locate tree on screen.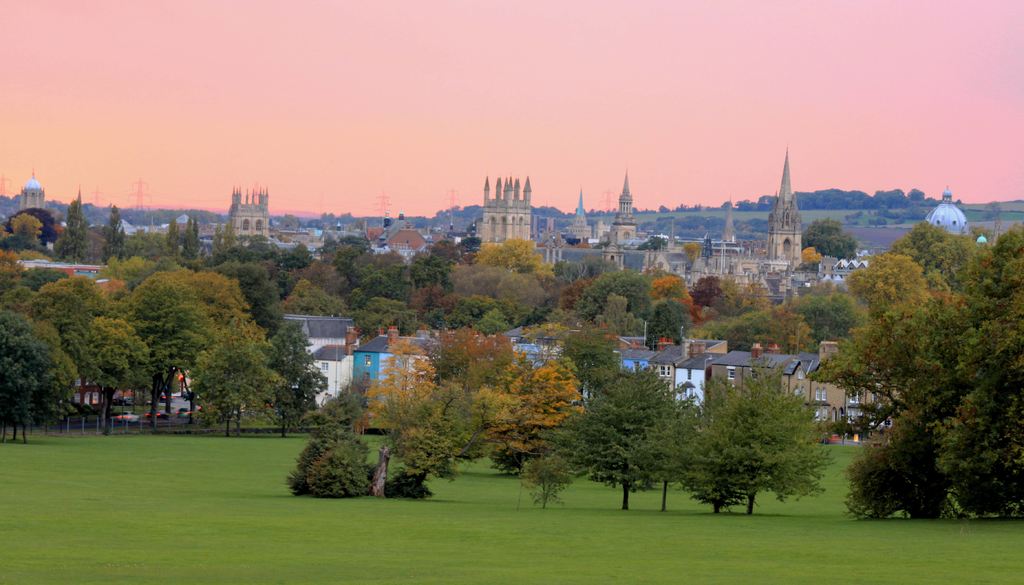
On screen at <bbox>801, 213, 859, 260</bbox>.
